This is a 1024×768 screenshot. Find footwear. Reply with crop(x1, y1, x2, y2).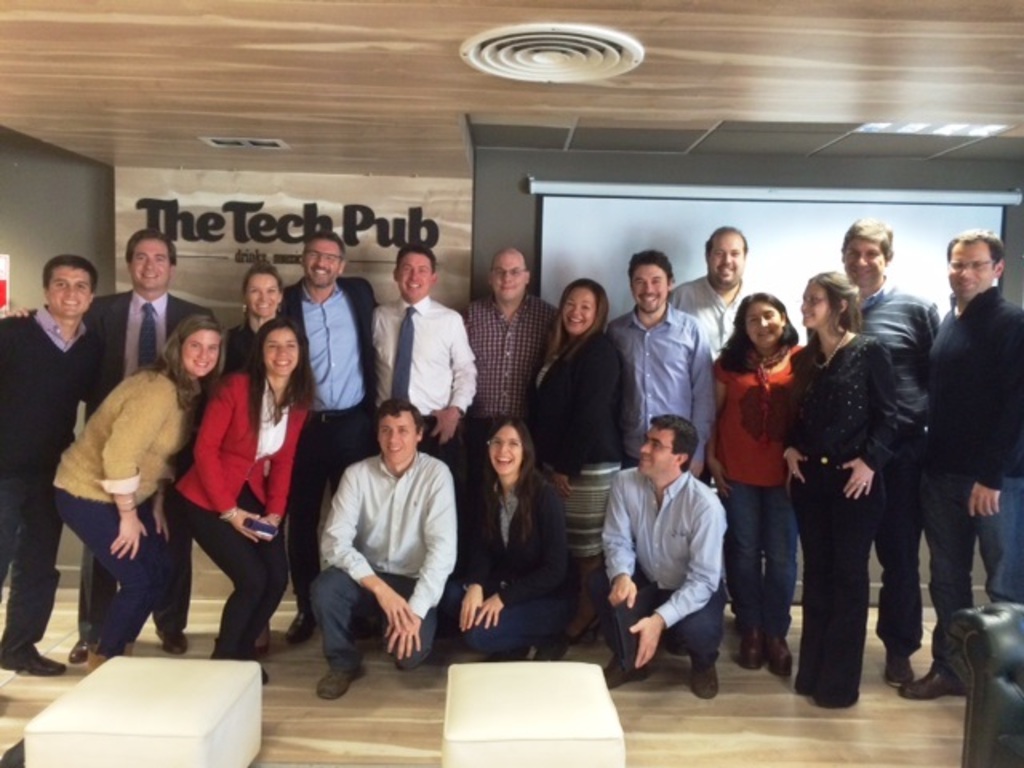
crop(605, 659, 651, 690).
